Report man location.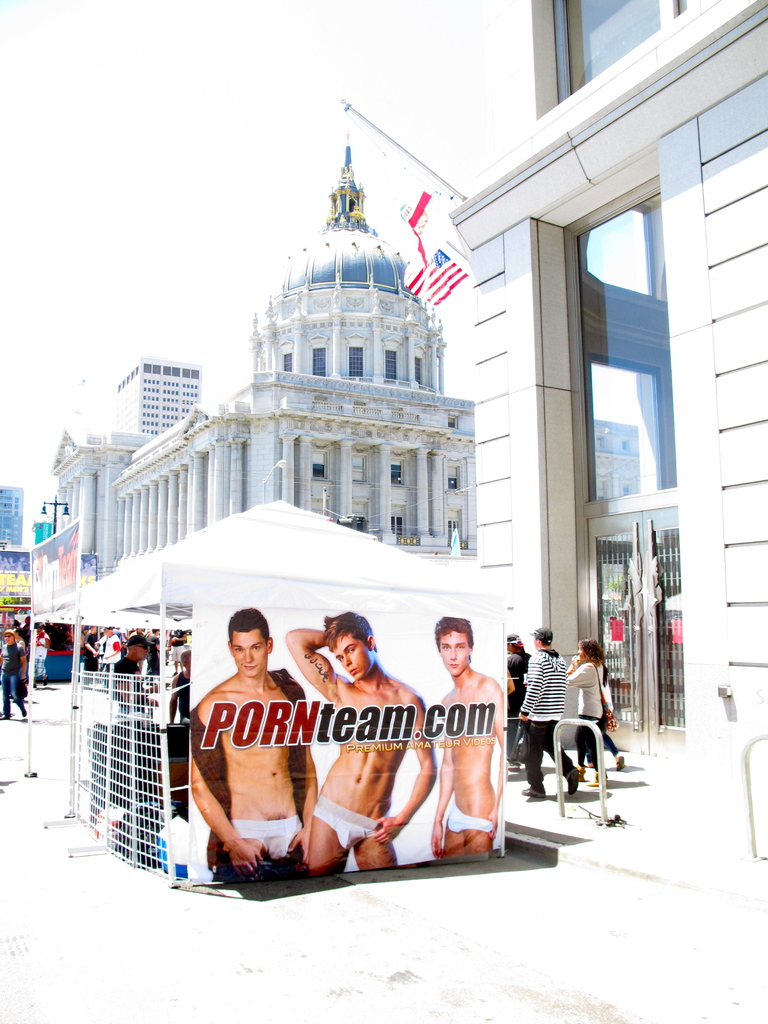
Report: l=516, t=625, r=579, b=797.
